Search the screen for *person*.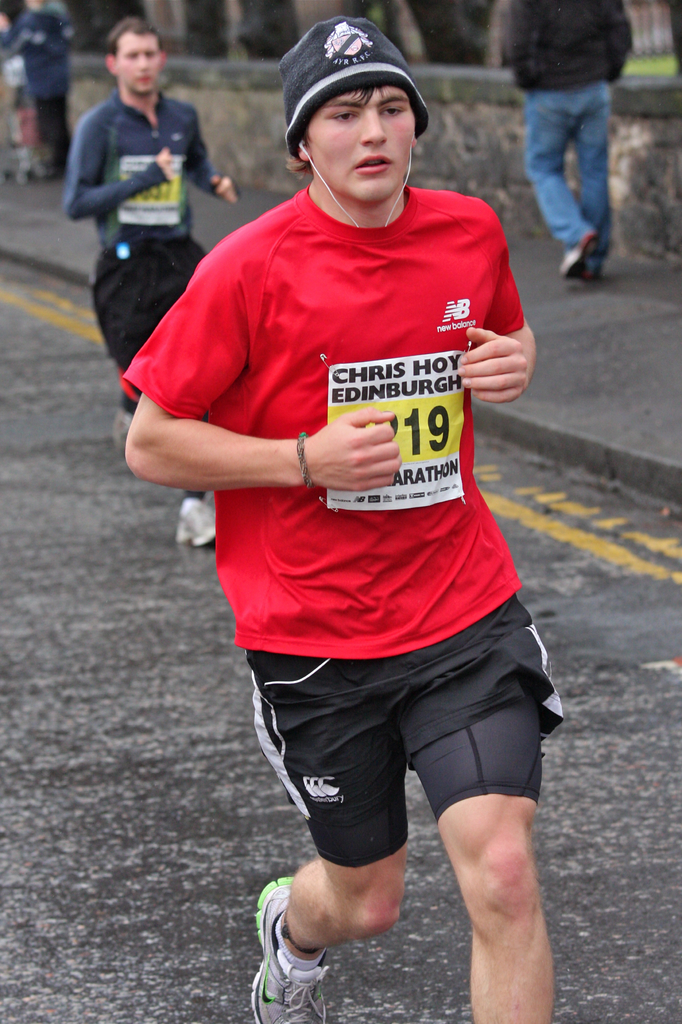
Found at <box>506,0,633,280</box>.
